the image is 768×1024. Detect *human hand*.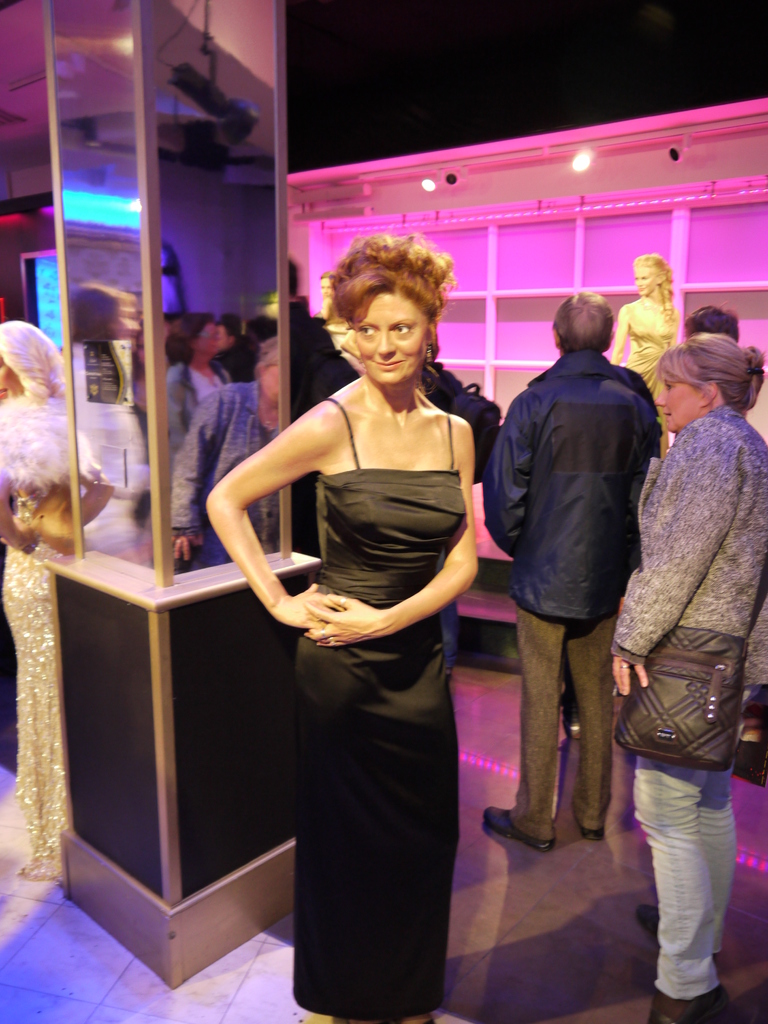
Detection: rect(305, 593, 385, 645).
